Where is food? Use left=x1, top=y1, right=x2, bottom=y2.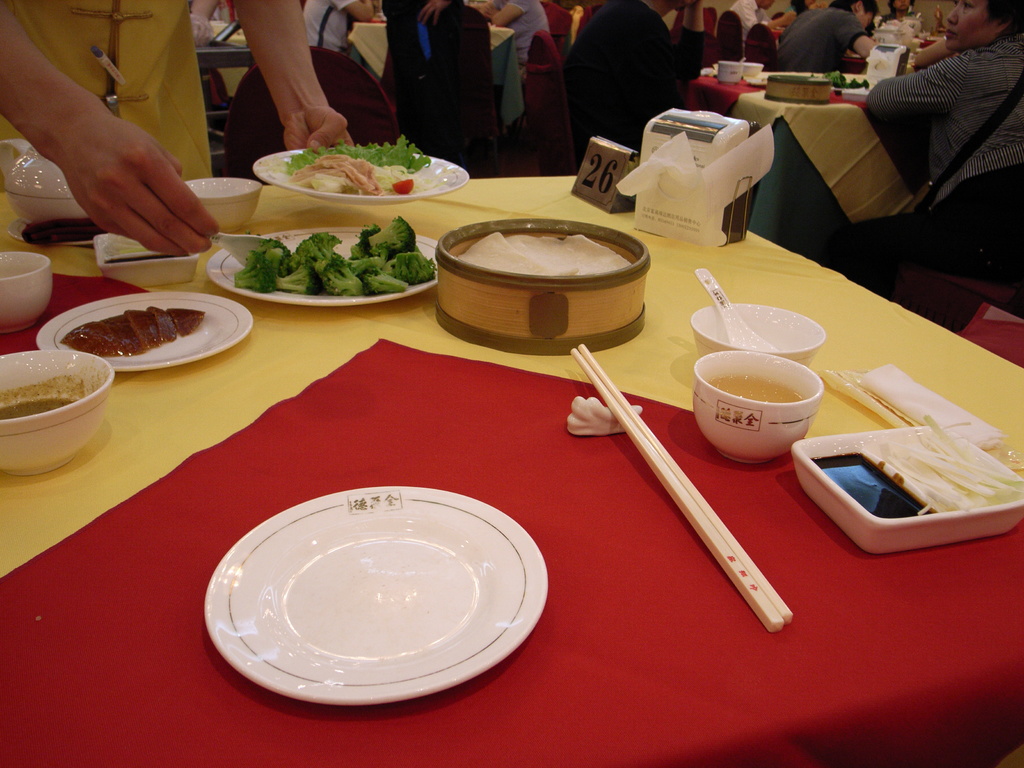
left=263, top=132, right=444, bottom=196.
